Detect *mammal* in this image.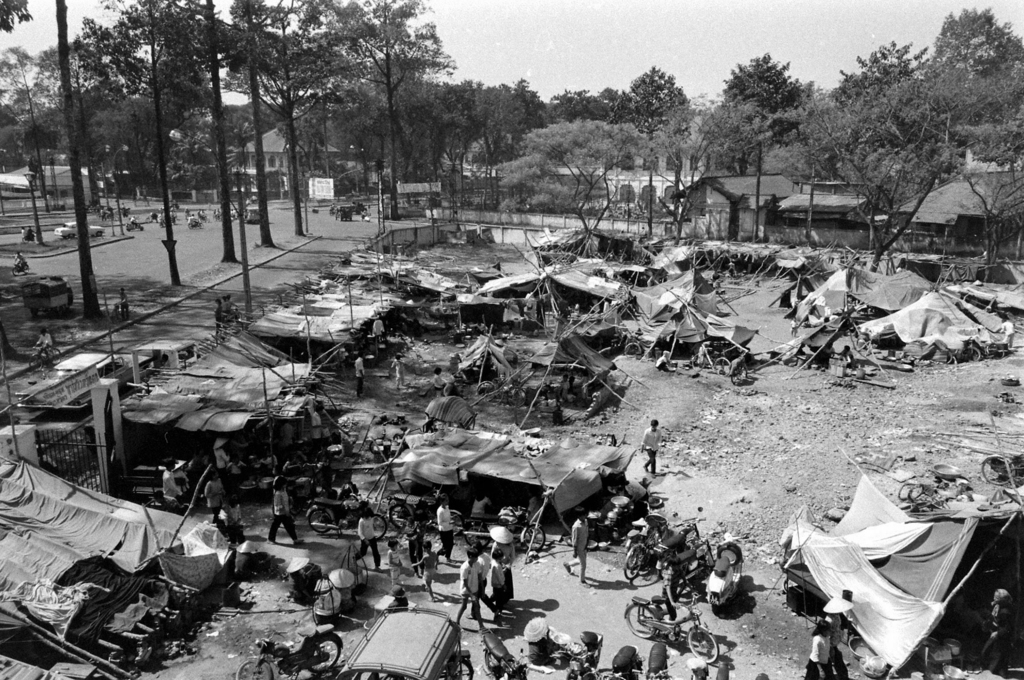
Detection: {"x1": 216, "y1": 299, "x2": 228, "y2": 313}.
